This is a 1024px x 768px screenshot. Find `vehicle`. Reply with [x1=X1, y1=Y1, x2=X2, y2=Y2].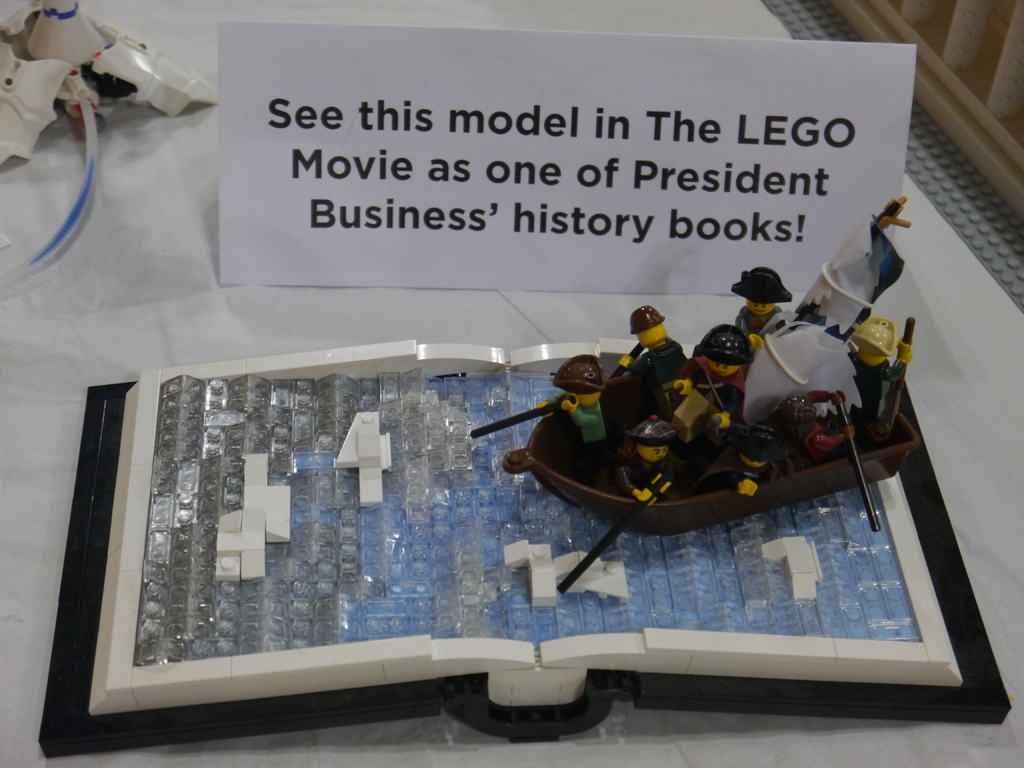
[x1=468, y1=192, x2=920, y2=595].
